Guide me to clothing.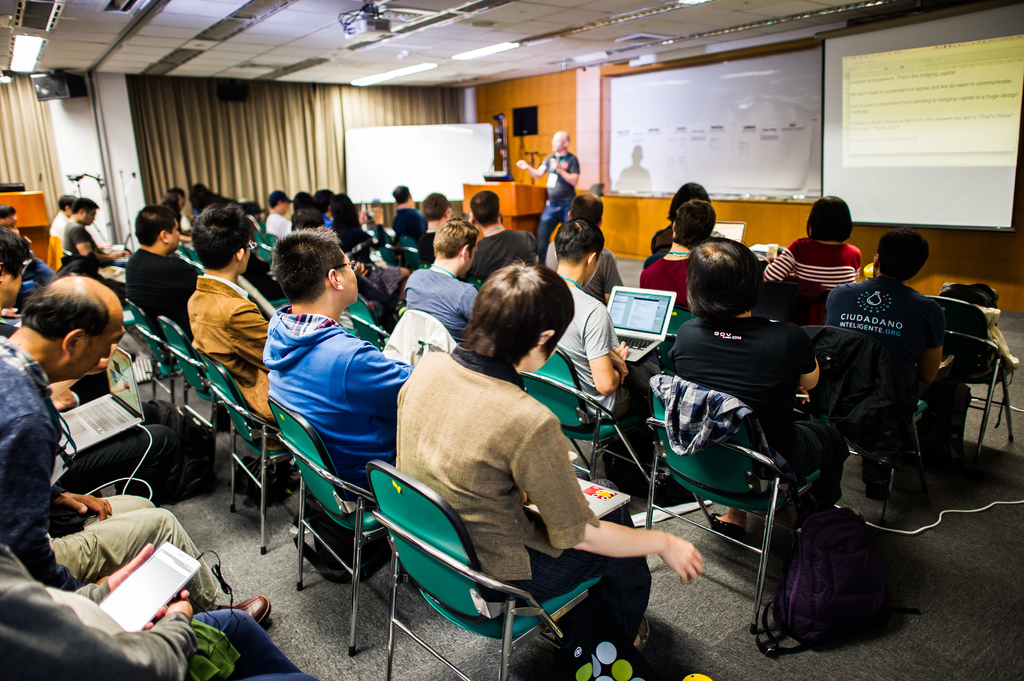
Guidance: 17,241,56,288.
